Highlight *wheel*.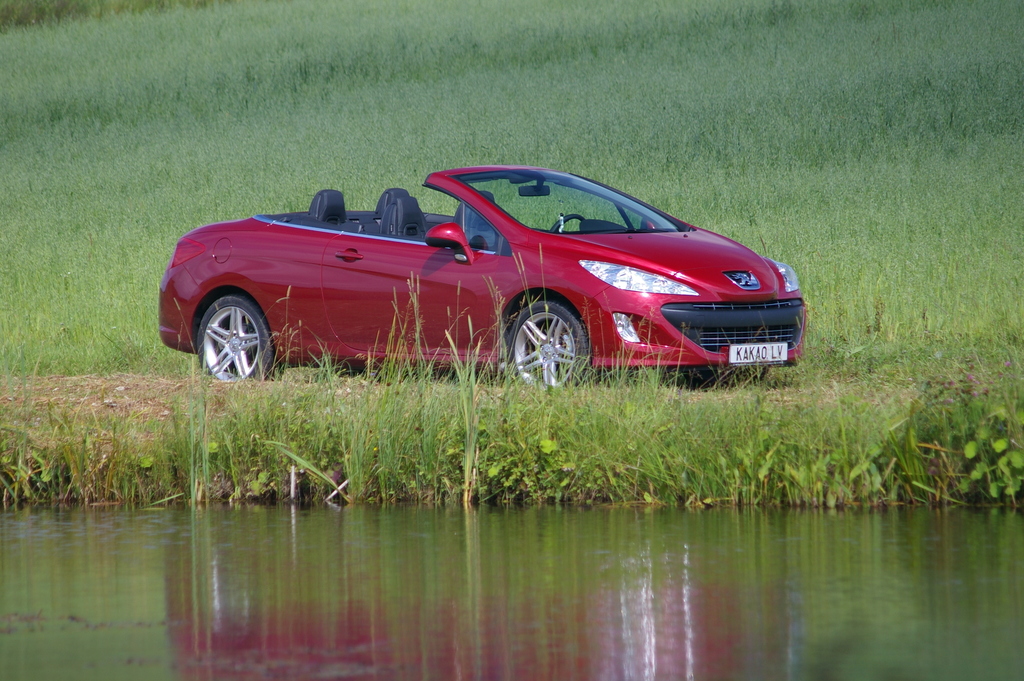
Highlighted region: select_region(547, 215, 584, 233).
